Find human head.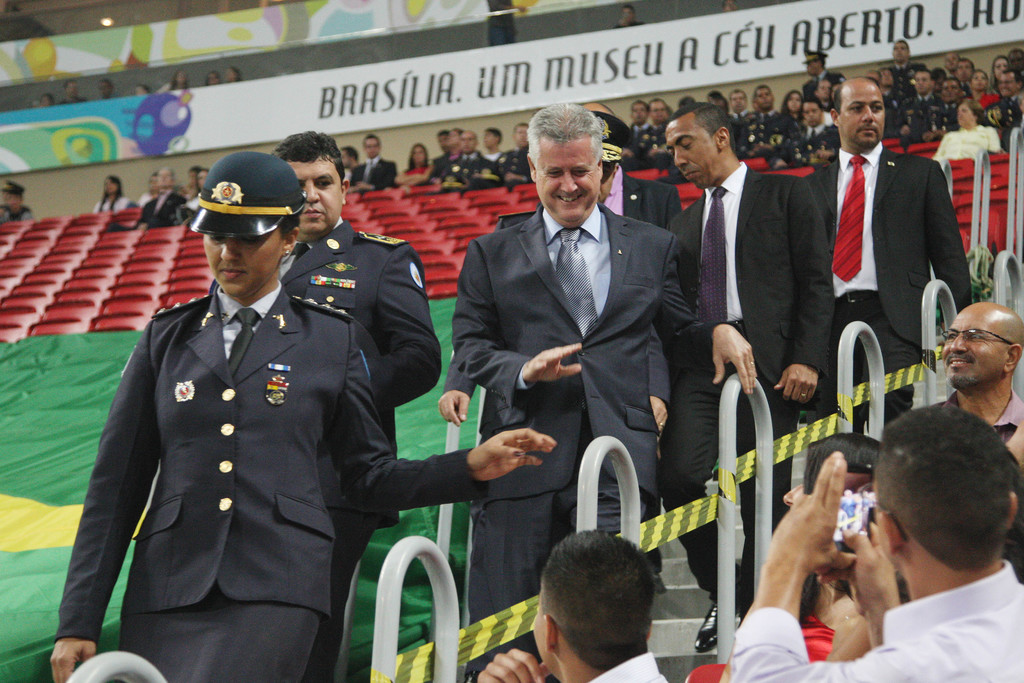
bbox(814, 79, 835, 103).
